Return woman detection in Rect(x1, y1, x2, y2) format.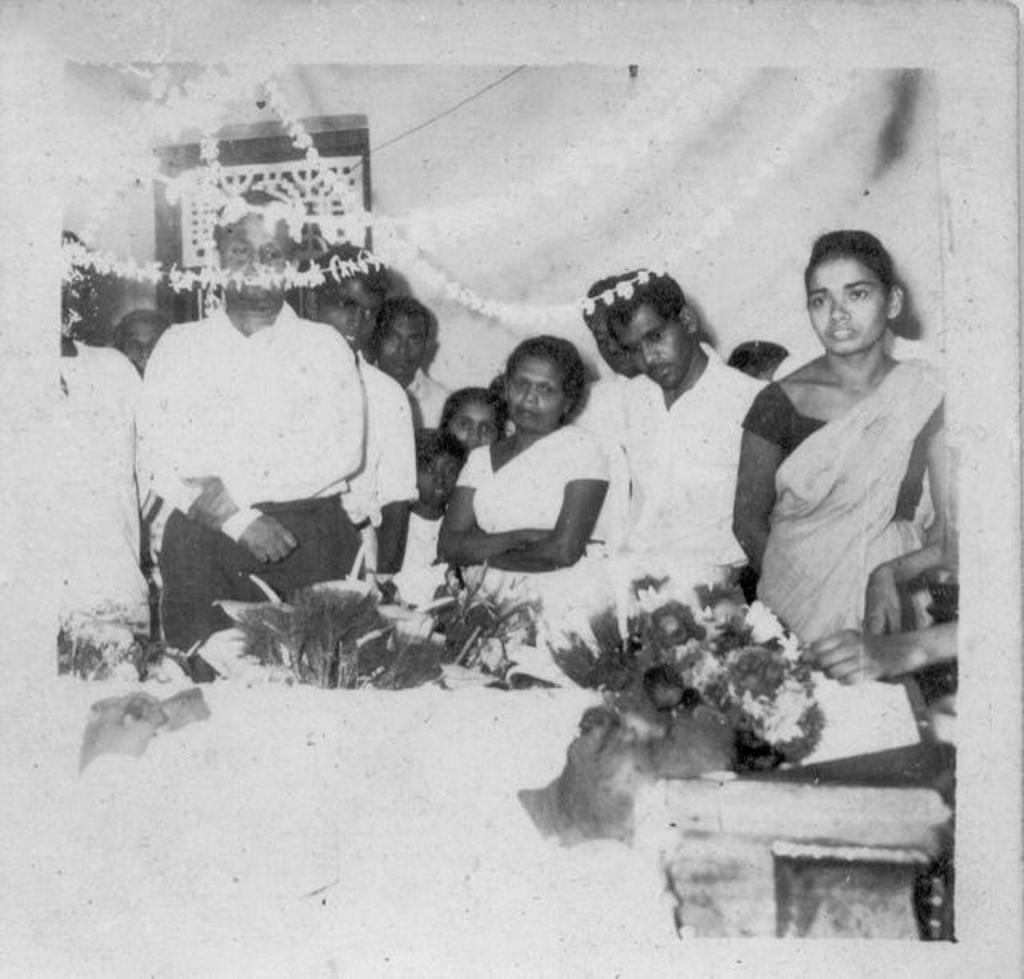
Rect(726, 226, 949, 656).
